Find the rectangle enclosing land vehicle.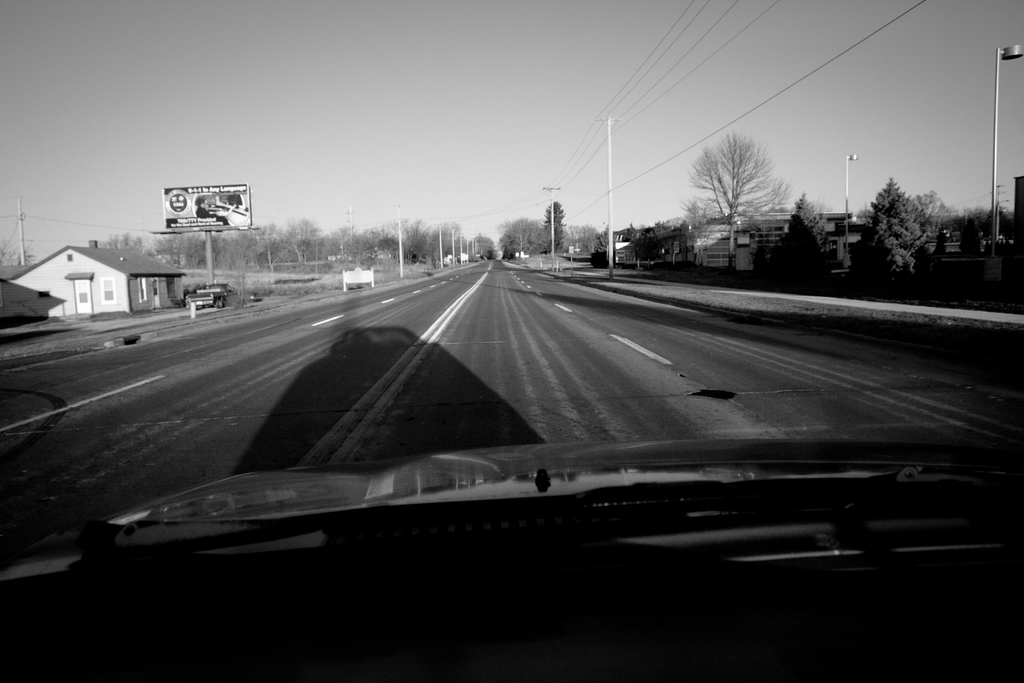
x1=0, y1=0, x2=1023, y2=682.
